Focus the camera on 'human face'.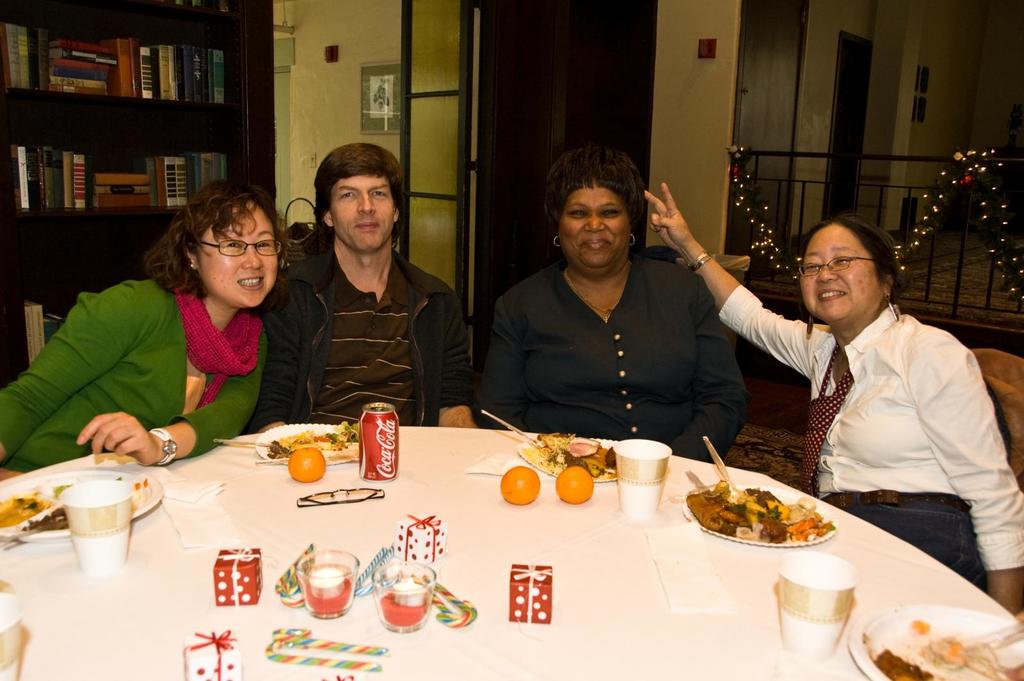
Focus region: bbox=[799, 228, 880, 318].
